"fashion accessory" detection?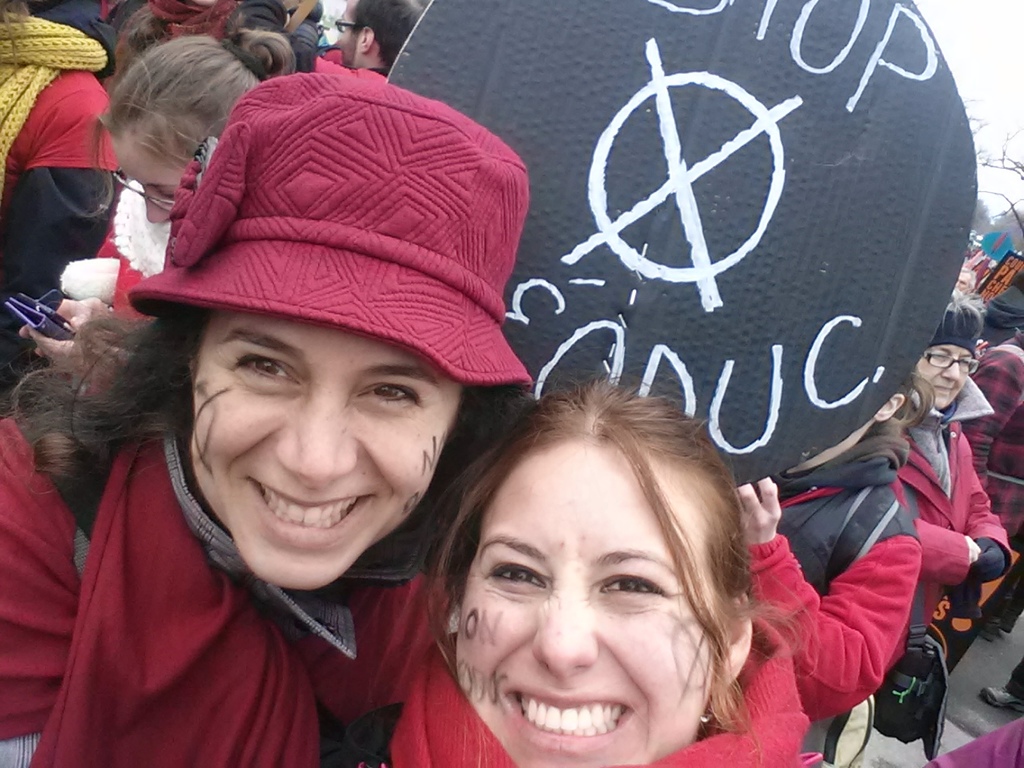
crop(695, 712, 715, 724)
